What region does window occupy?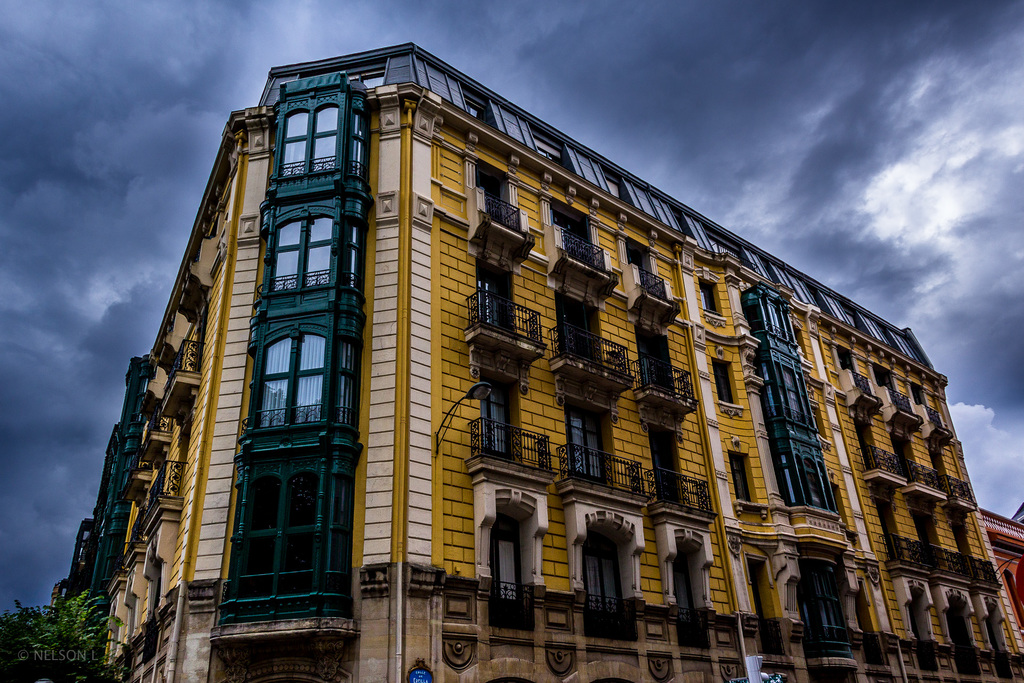
rect(479, 267, 504, 332).
